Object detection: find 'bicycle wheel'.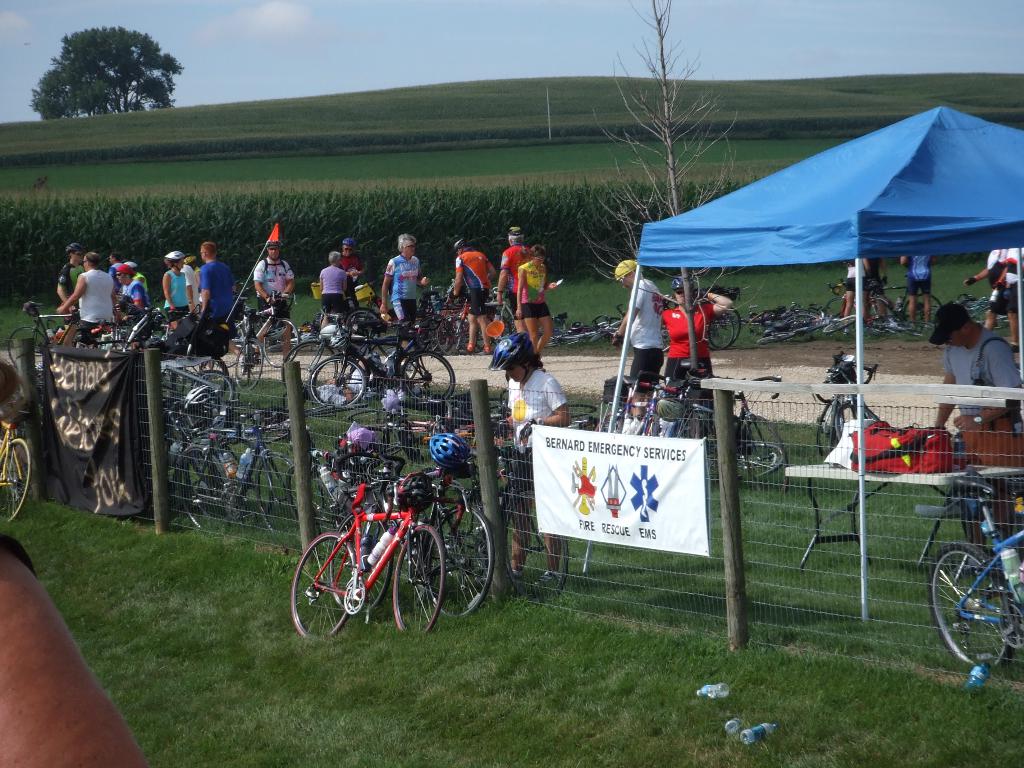
bbox(3, 326, 51, 374).
